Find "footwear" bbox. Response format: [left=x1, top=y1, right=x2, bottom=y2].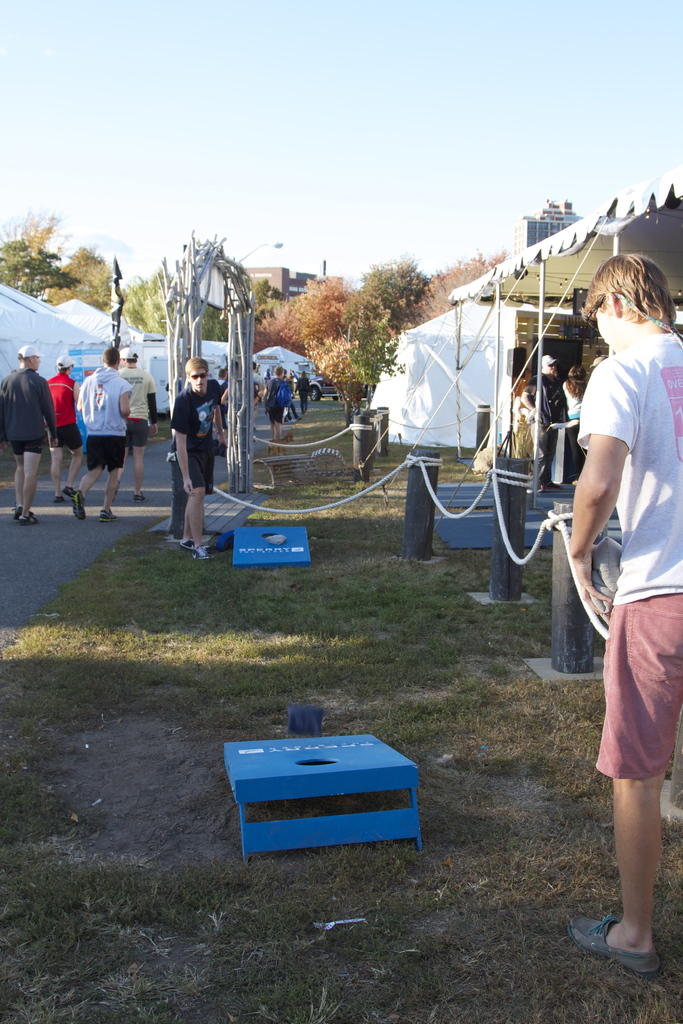
[left=19, top=513, right=38, bottom=530].
